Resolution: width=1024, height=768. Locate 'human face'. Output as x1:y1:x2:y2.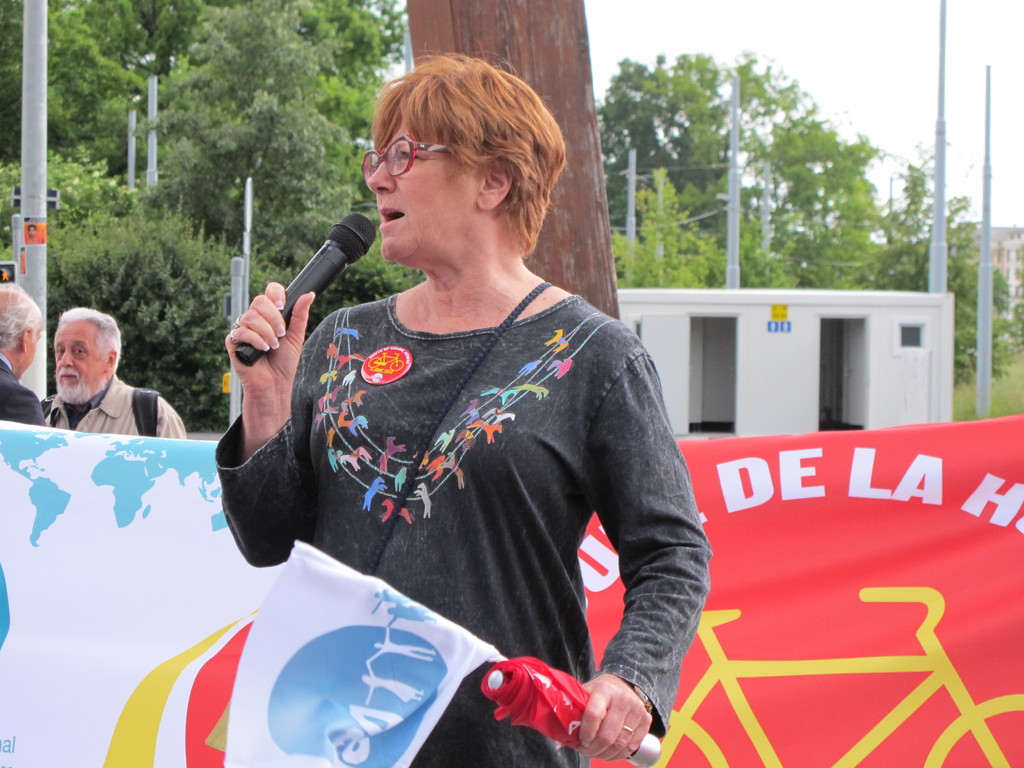
370:116:477:269.
